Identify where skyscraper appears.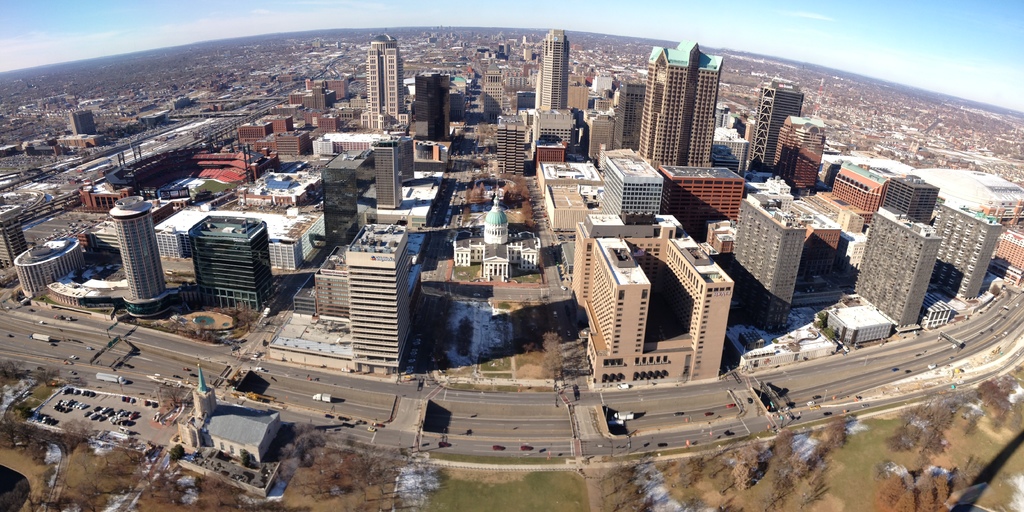
Appears at bbox=[108, 198, 166, 305].
